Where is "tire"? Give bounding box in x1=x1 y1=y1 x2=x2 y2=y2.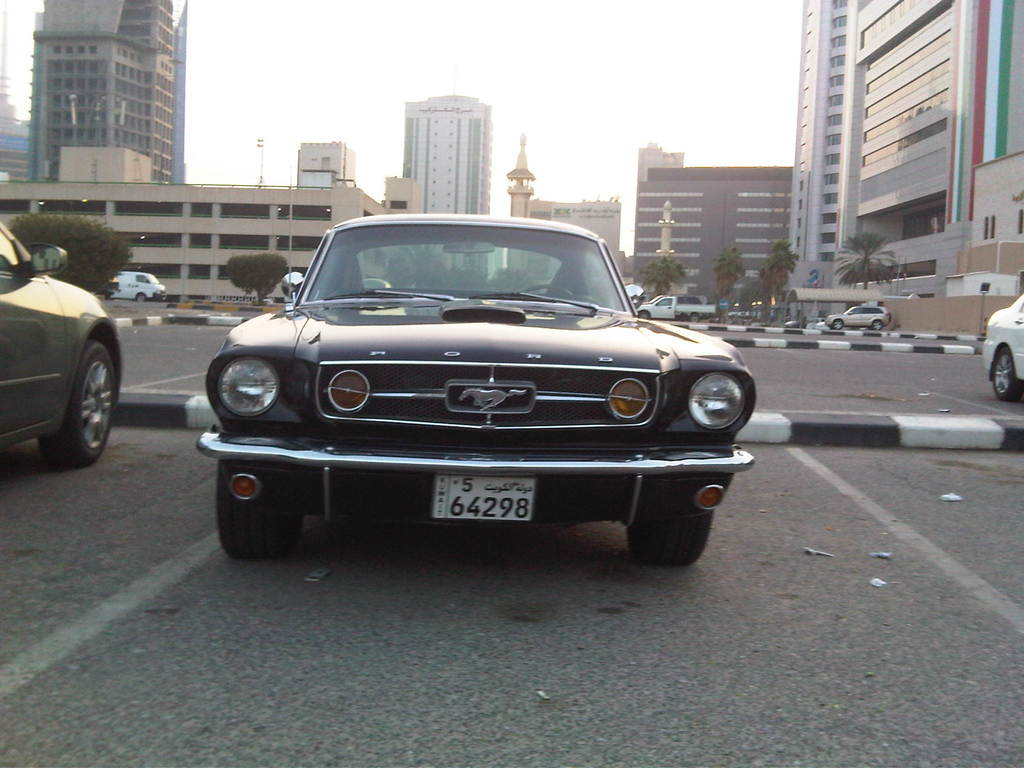
x1=689 y1=314 x2=701 y2=322.
